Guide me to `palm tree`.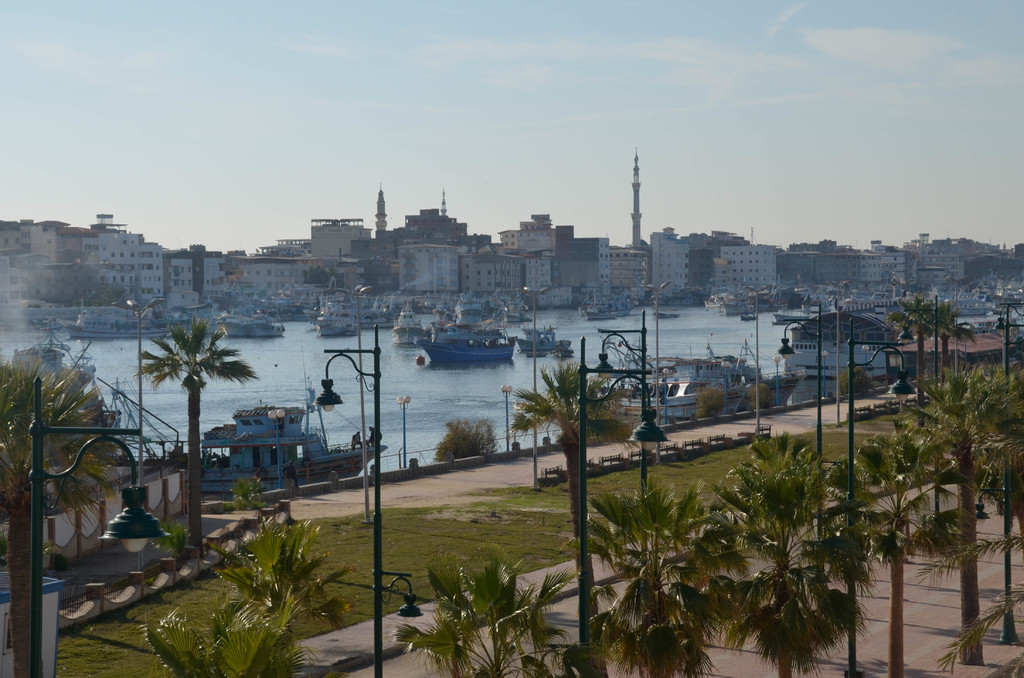
Guidance: <box>132,311,268,559</box>.
